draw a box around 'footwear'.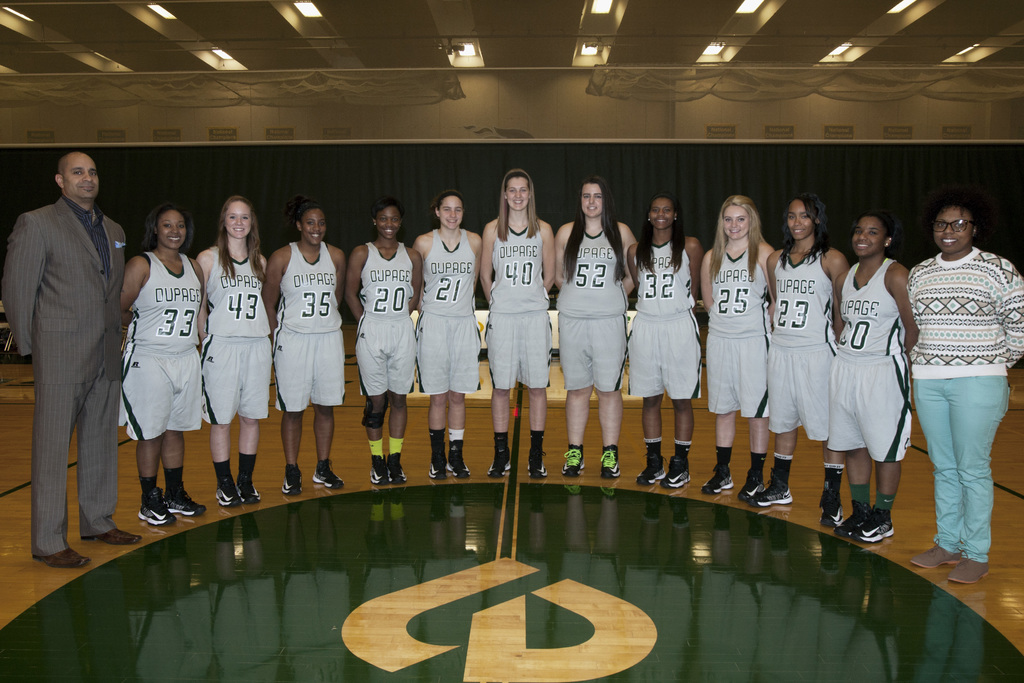
<region>132, 481, 211, 528</region>.
